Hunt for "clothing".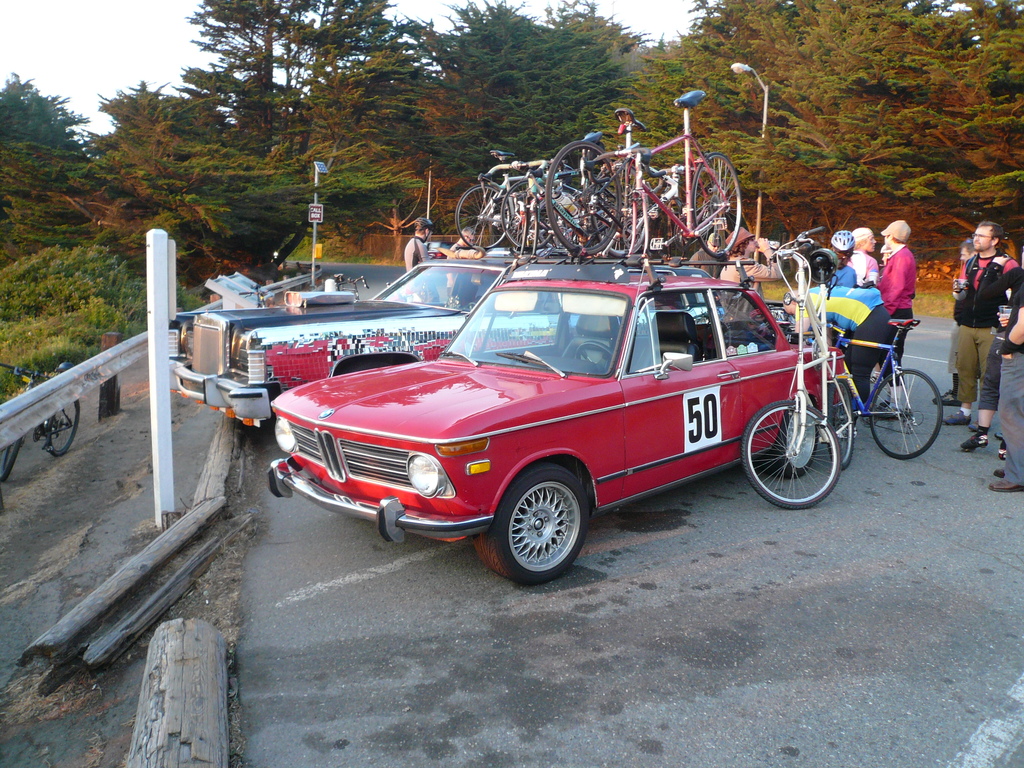
Hunted down at (left=801, top=280, right=897, bottom=412).
